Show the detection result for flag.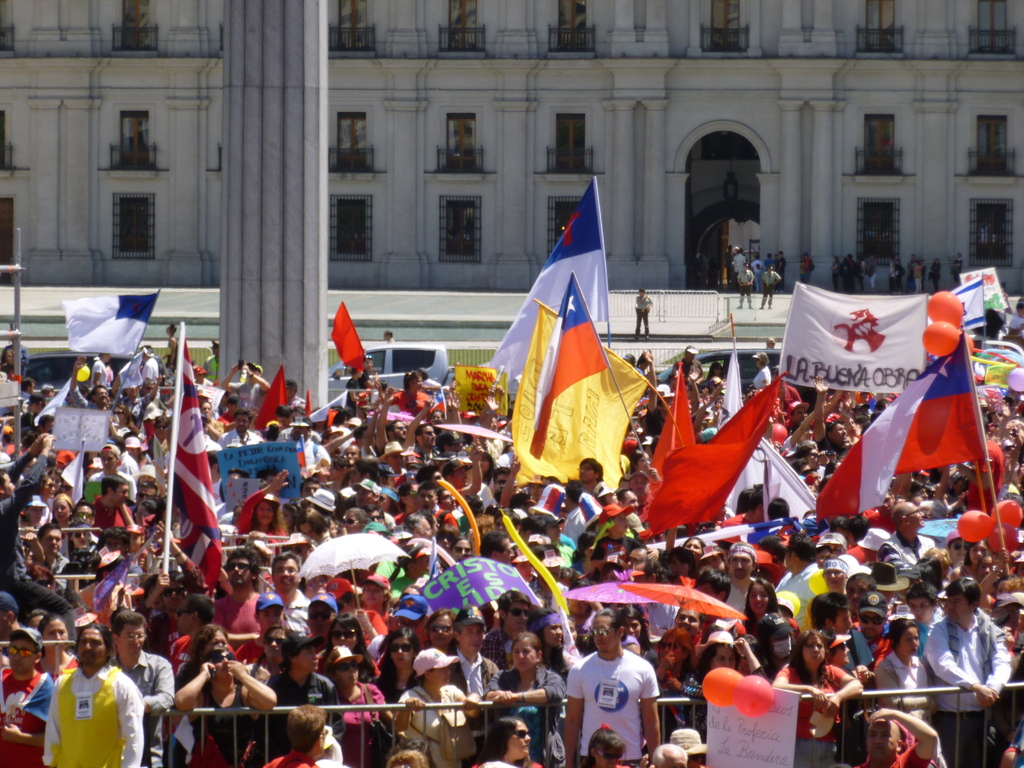
{"left": 364, "top": 396, "right": 431, "bottom": 433}.
